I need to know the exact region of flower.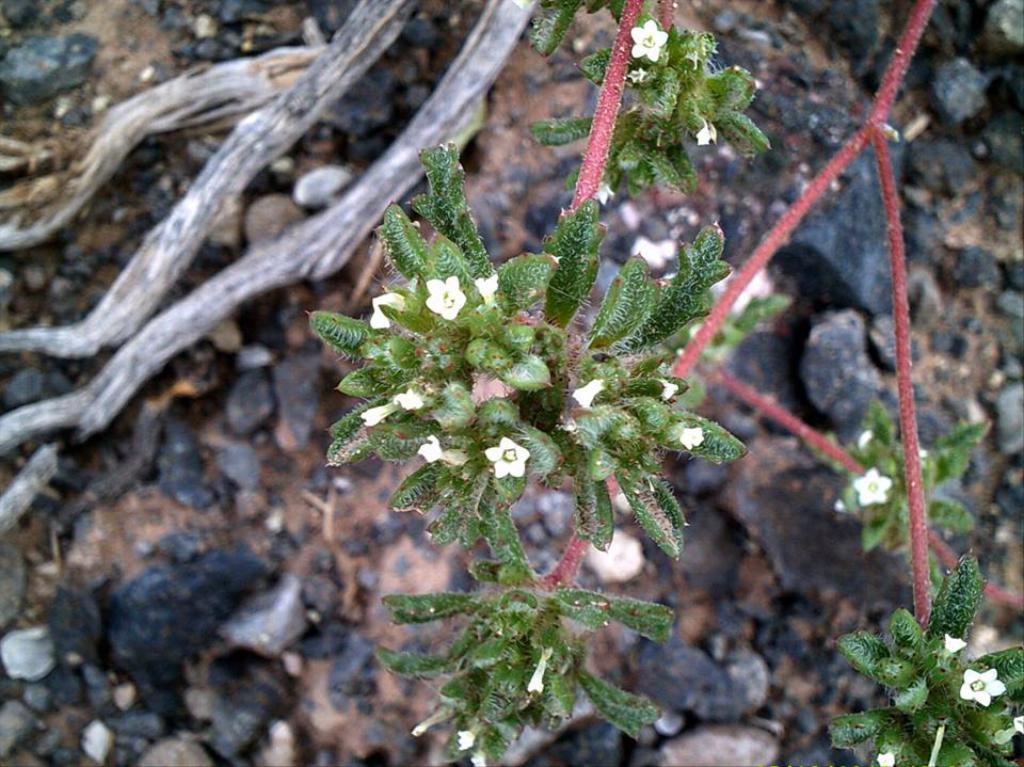
Region: (423, 275, 466, 319).
